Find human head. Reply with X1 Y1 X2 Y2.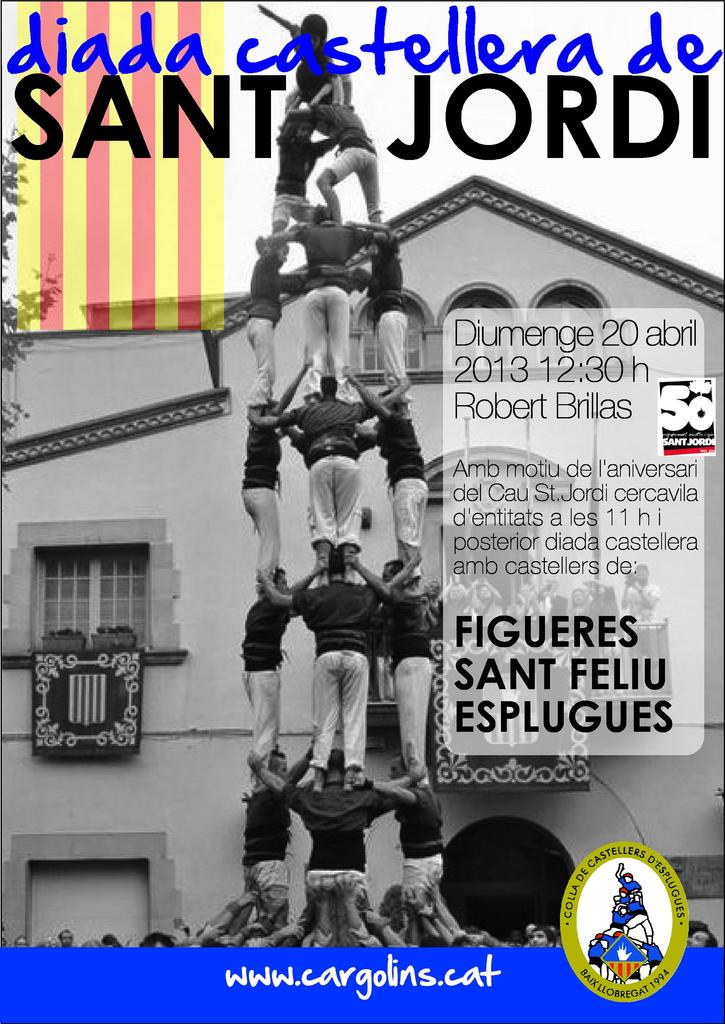
319 374 338 398.
